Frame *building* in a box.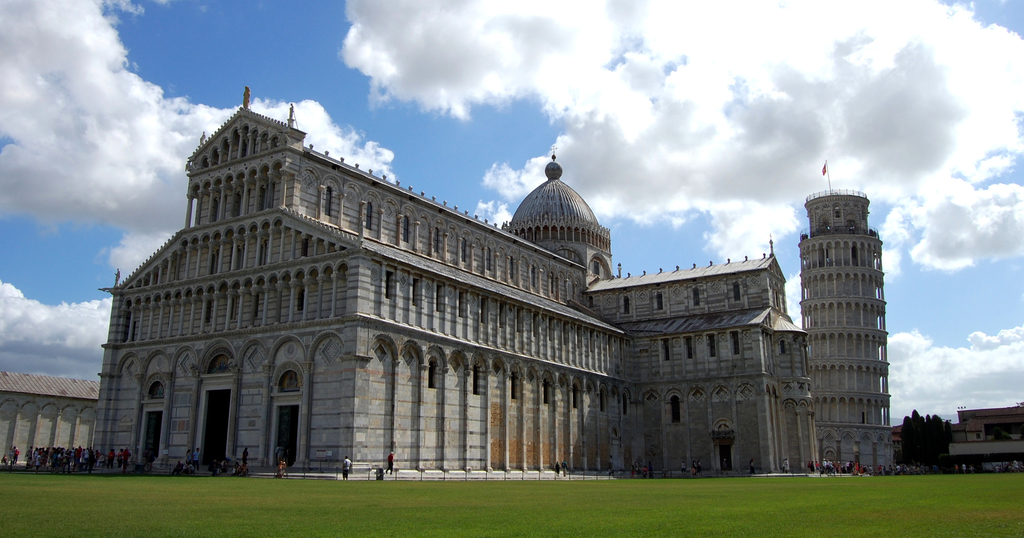
box=[795, 158, 897, 468].
